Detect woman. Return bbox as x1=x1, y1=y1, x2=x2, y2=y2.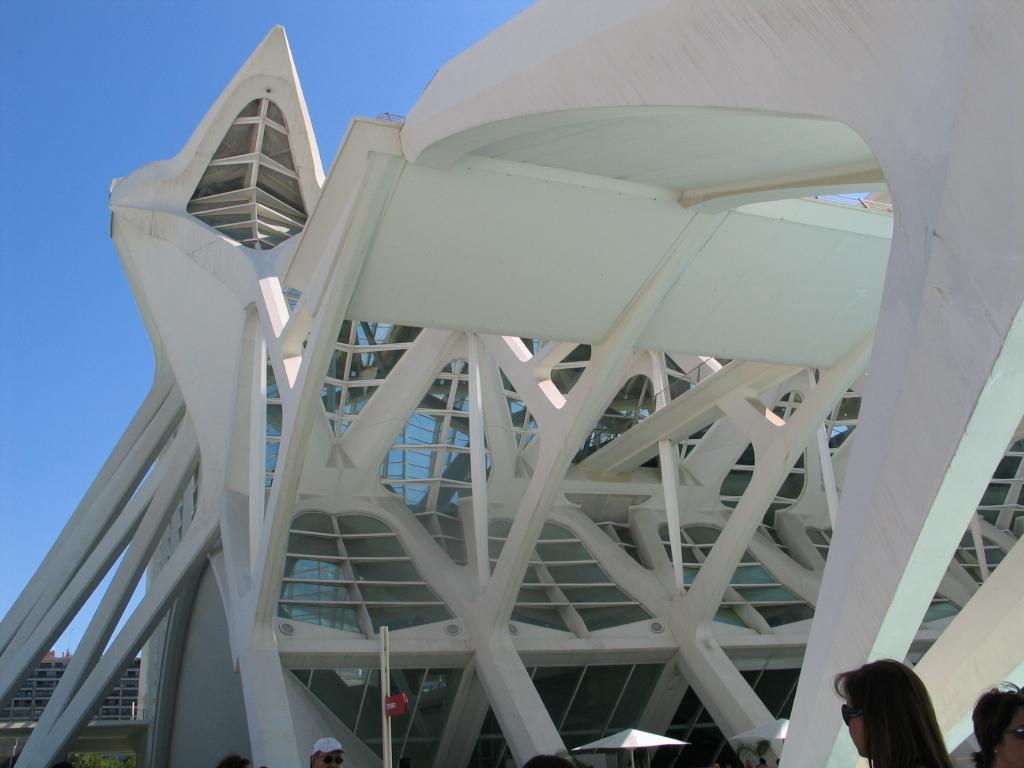
x1=831, y1=649, x2=963, y2=767.
